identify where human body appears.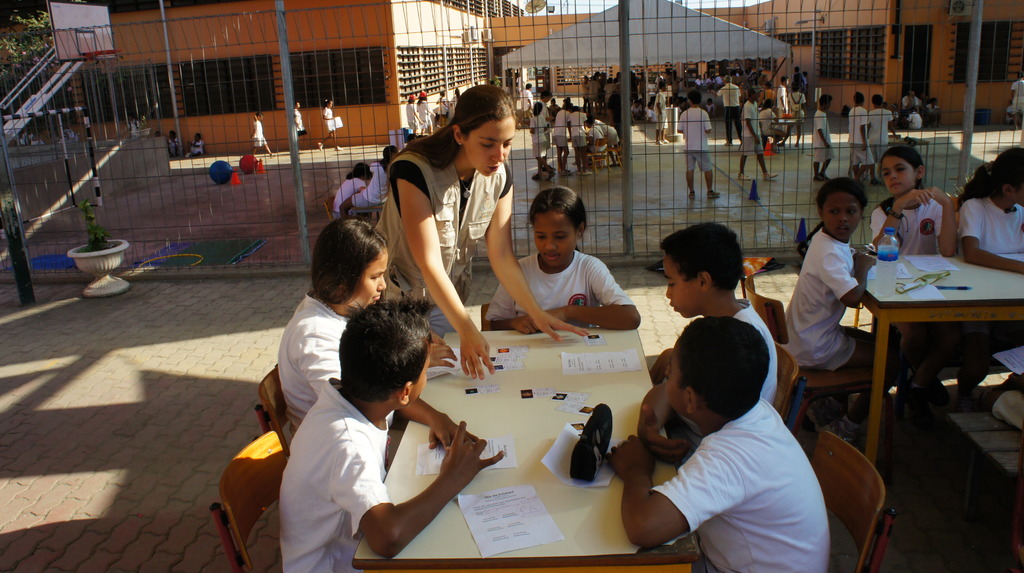
Appears at Rect(958, 149, 1023, 390).
